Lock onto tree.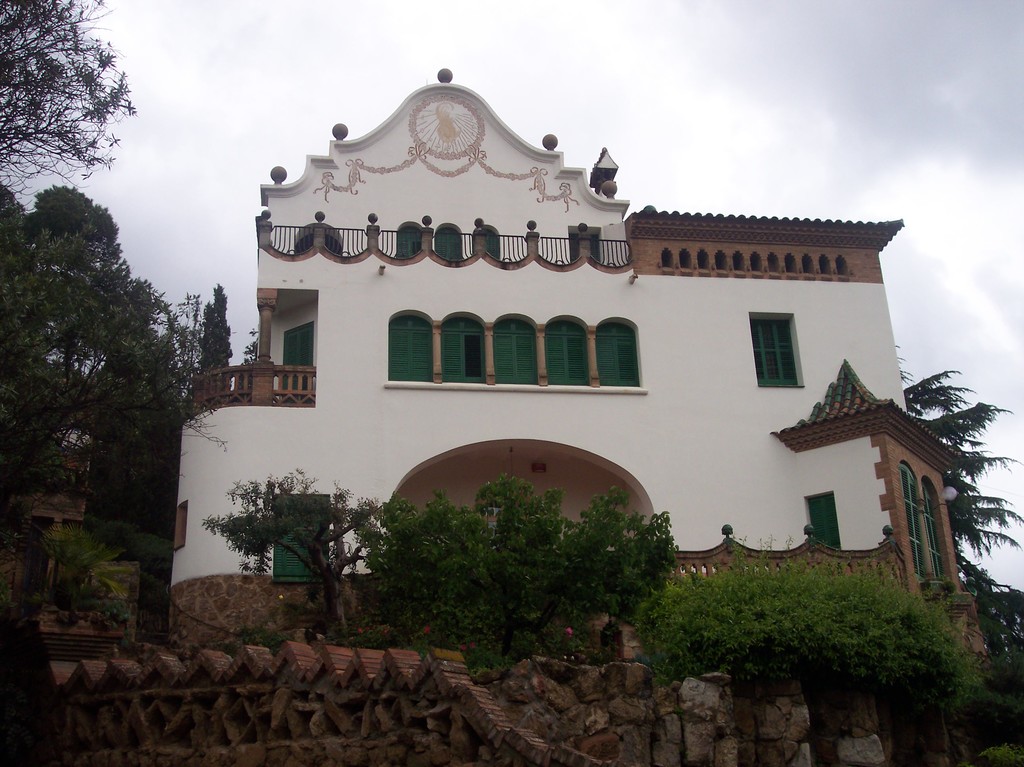
Locked: (x1=95, y1=514, x2=172, y2=617).
